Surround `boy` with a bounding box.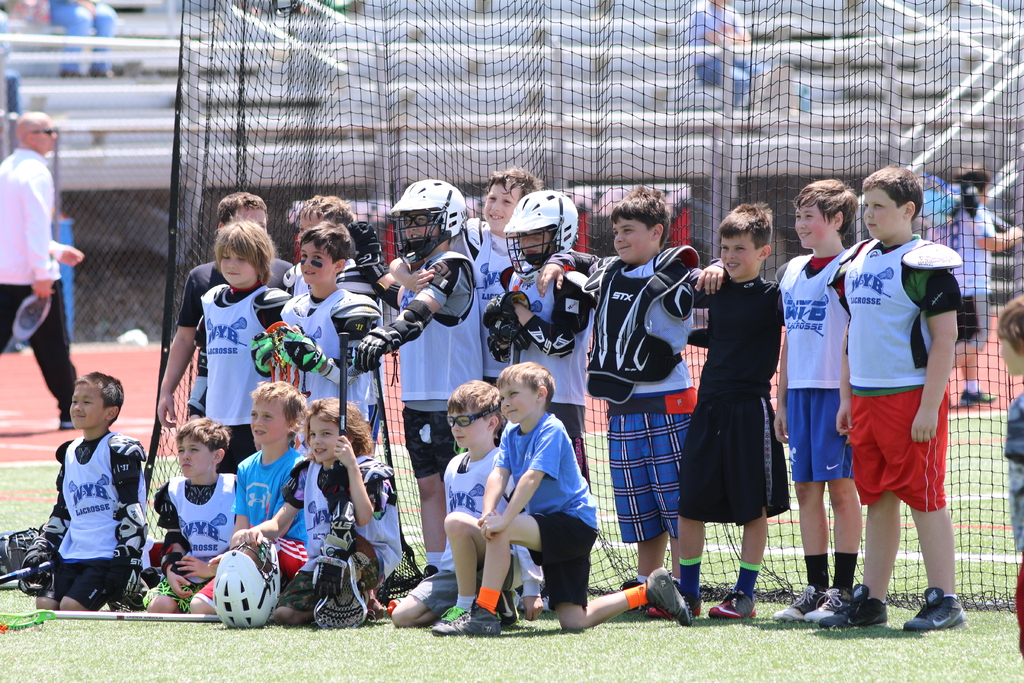
region(831, 157, 974, 631).
